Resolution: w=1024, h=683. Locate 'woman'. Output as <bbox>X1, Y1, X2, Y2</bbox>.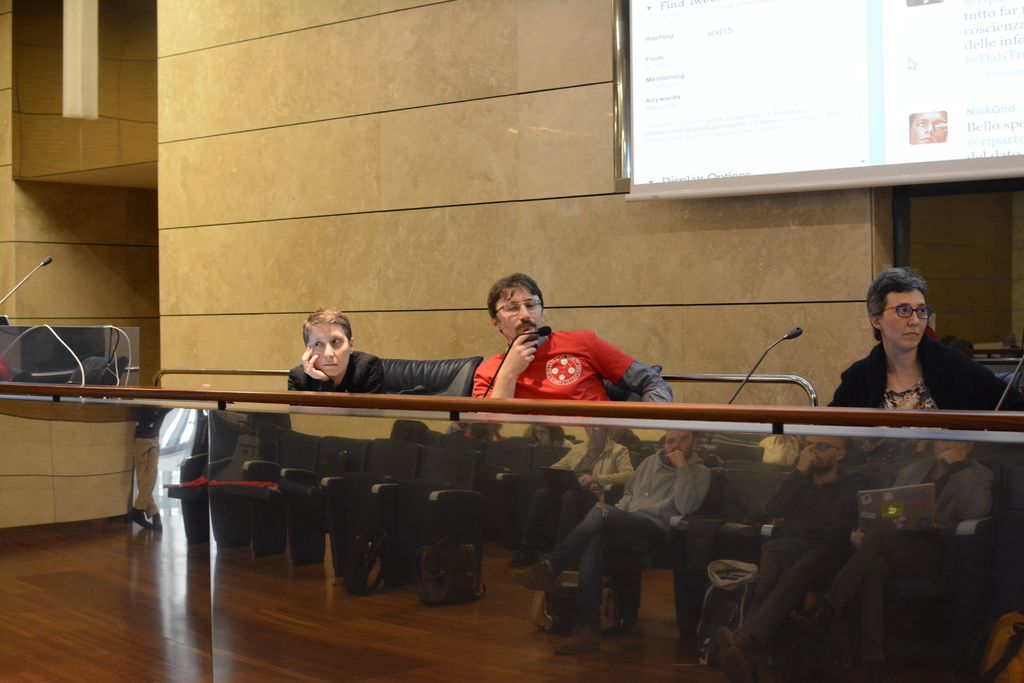
<bbox>826, 267, 1023, 413</bbox>.
